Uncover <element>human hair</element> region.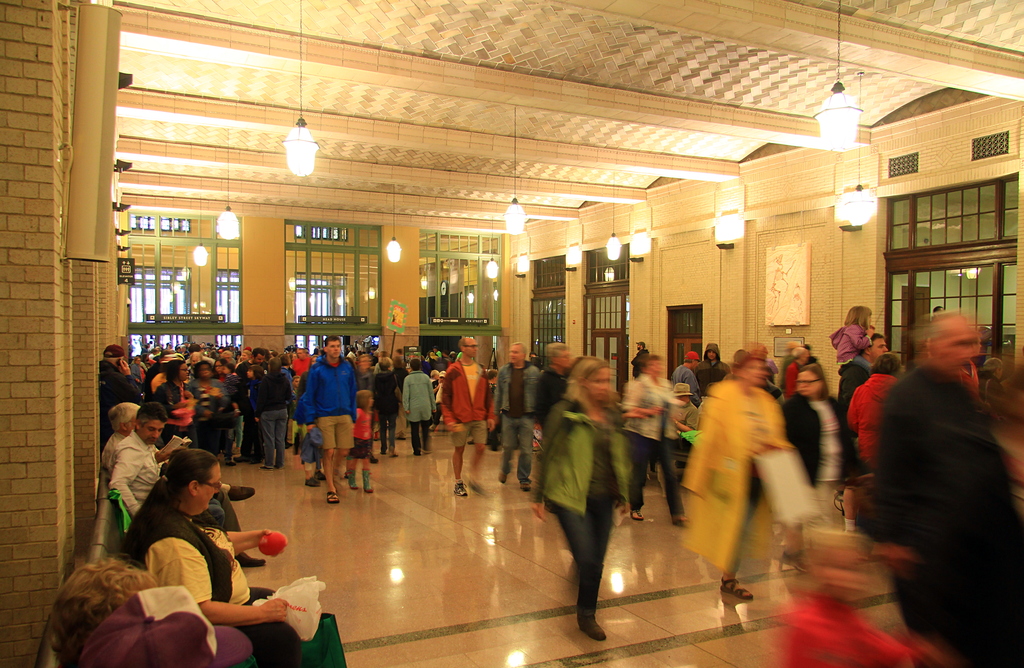
Uncovered: x1=51, y1=557, x2=165, y2=667.
